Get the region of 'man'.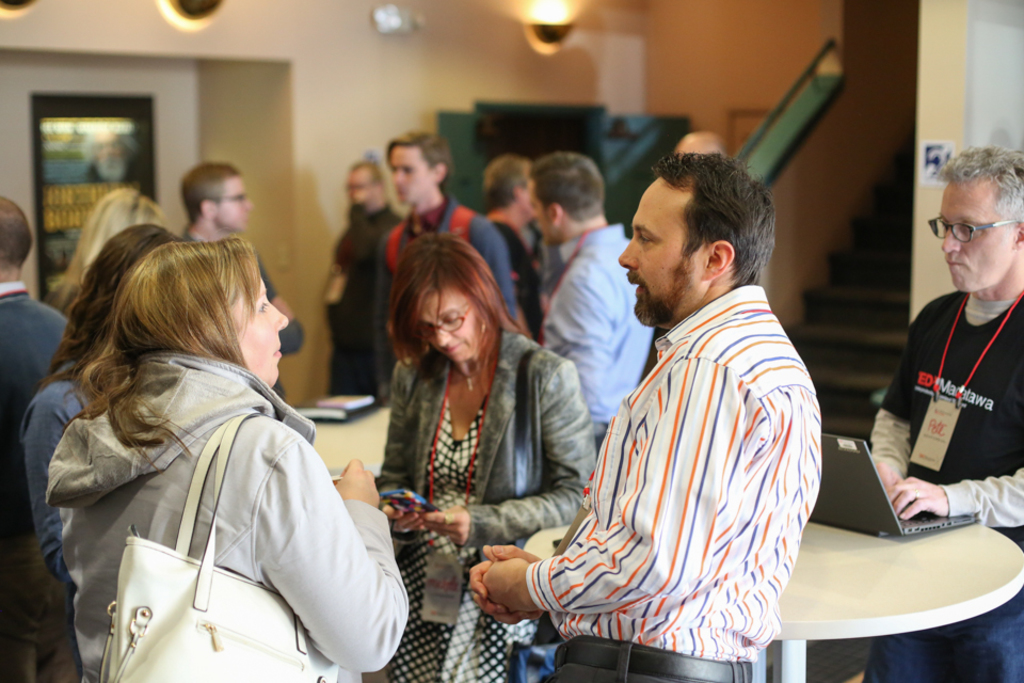
375, 126, 524, 323.
